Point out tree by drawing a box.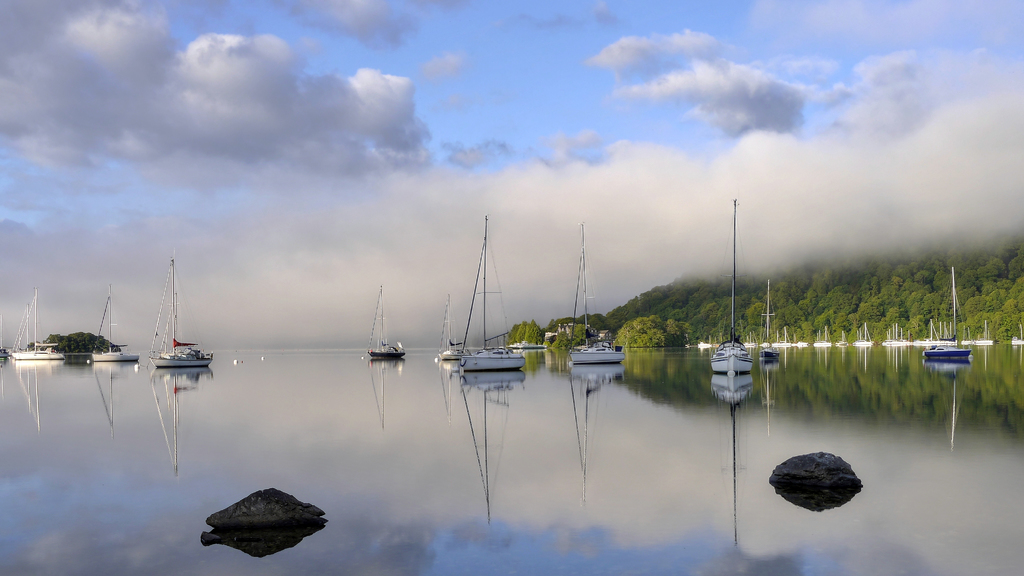
(611, 317, 676, 349).
